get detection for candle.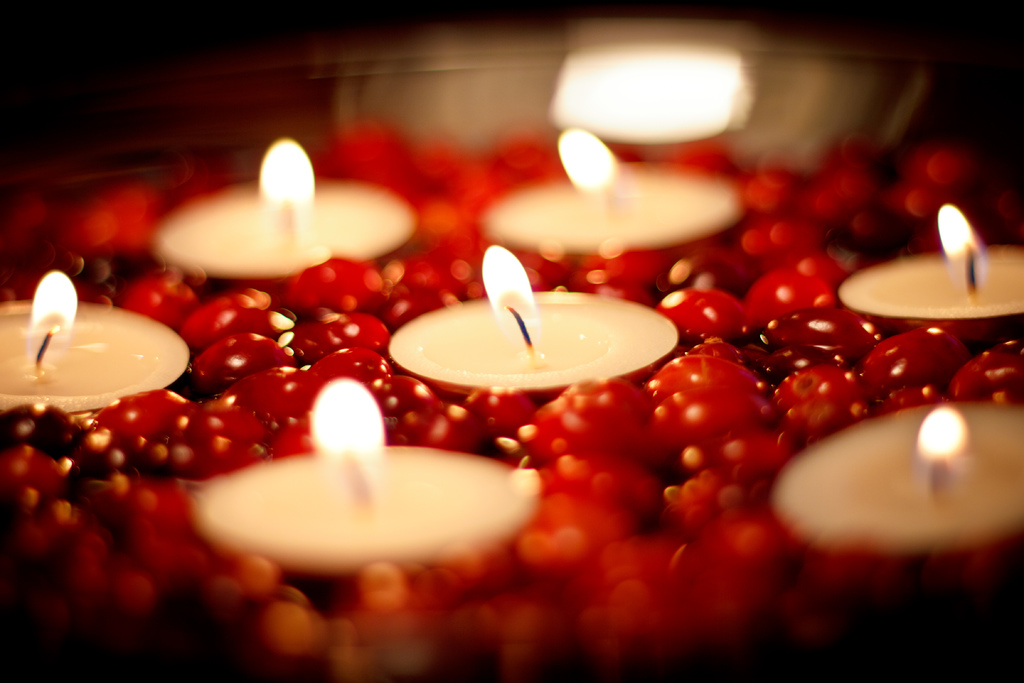
Detection: box=[154, 130, 419, 285].
